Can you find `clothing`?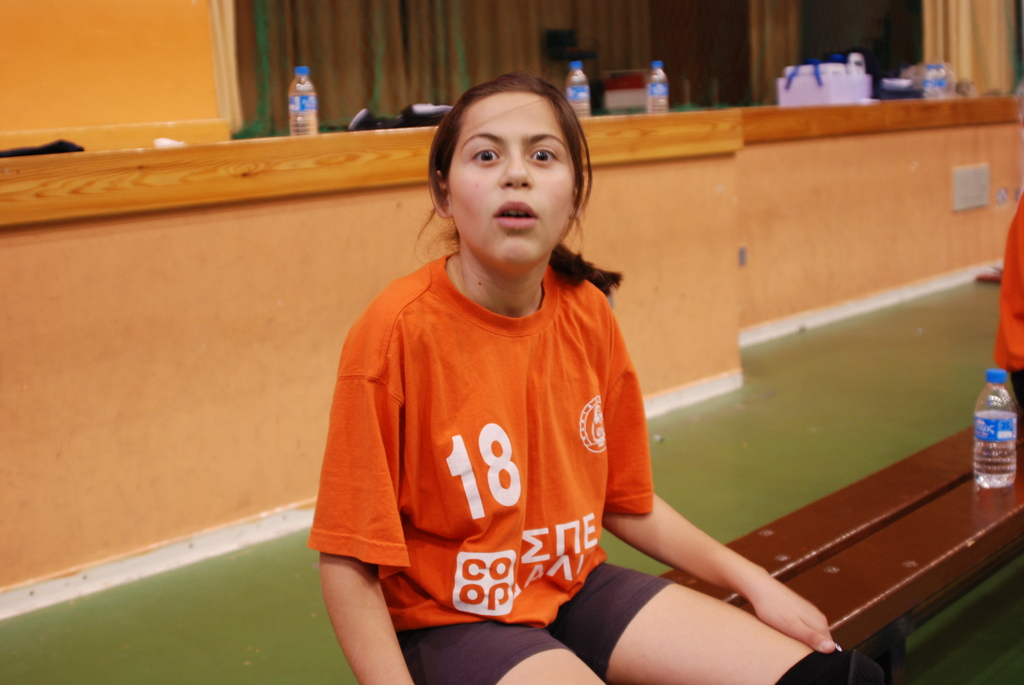
Yes, bounding box: [left=312, top=253, right=678, bottom=684].
